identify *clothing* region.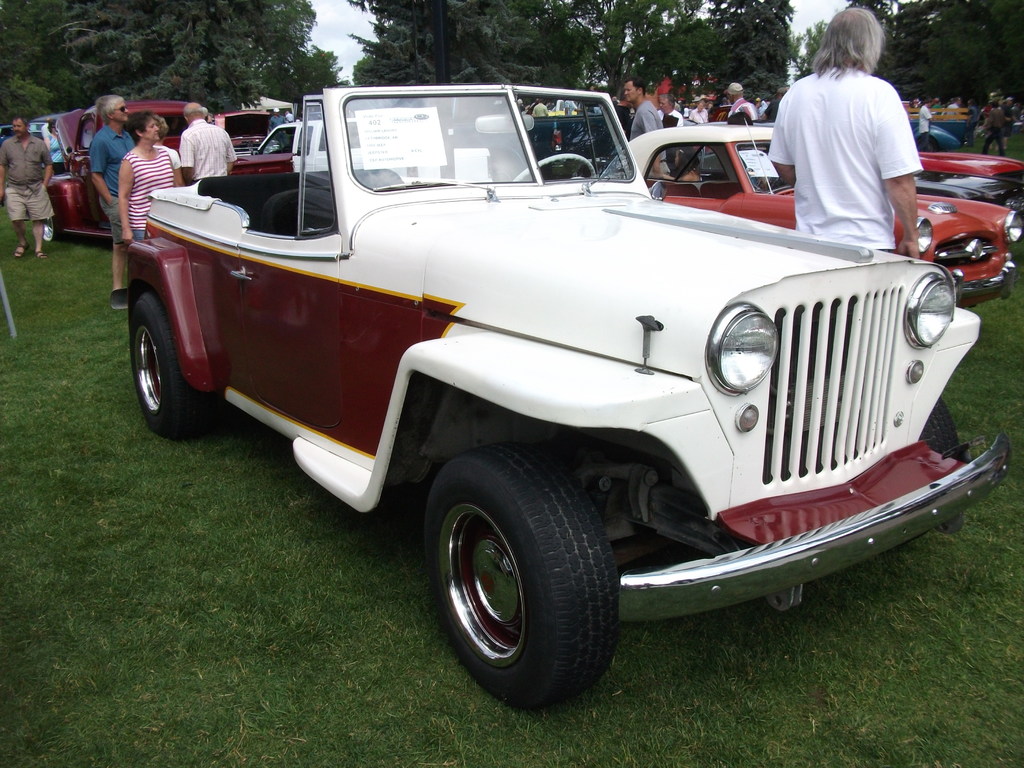
Region: <region>119, 143, 176, 241</region>.
